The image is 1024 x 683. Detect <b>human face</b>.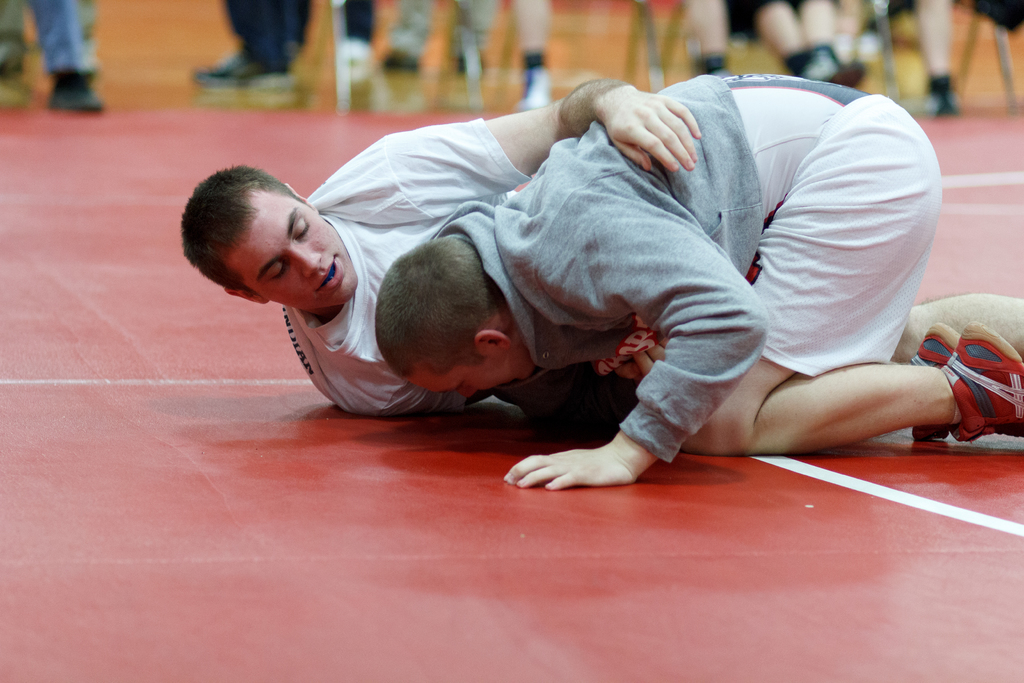
Detection: [223,189,369,322].
